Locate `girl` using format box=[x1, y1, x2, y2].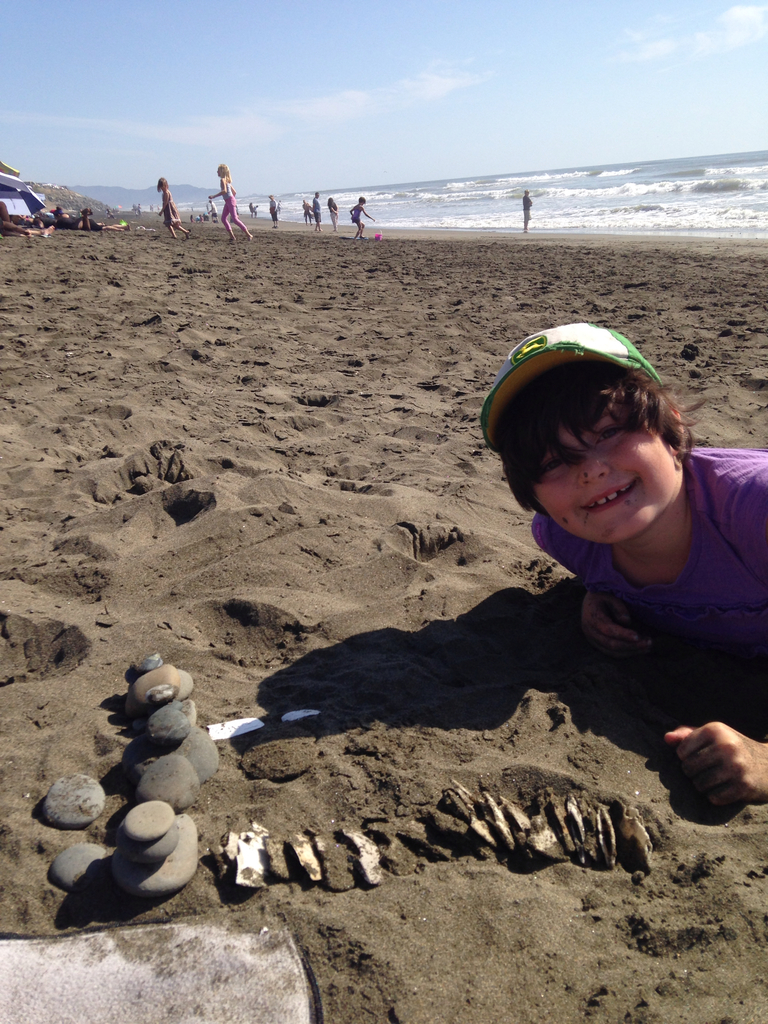
box=[348, 194, 371, 237].
